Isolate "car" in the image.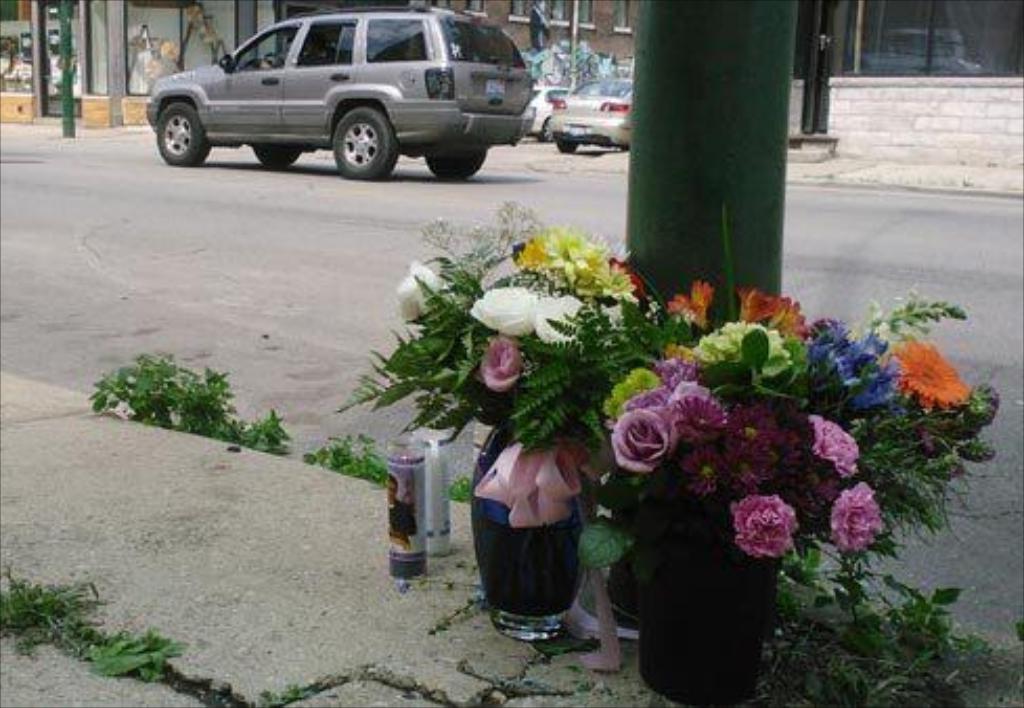
Isolated region: region(526, 84, 574, 145).
